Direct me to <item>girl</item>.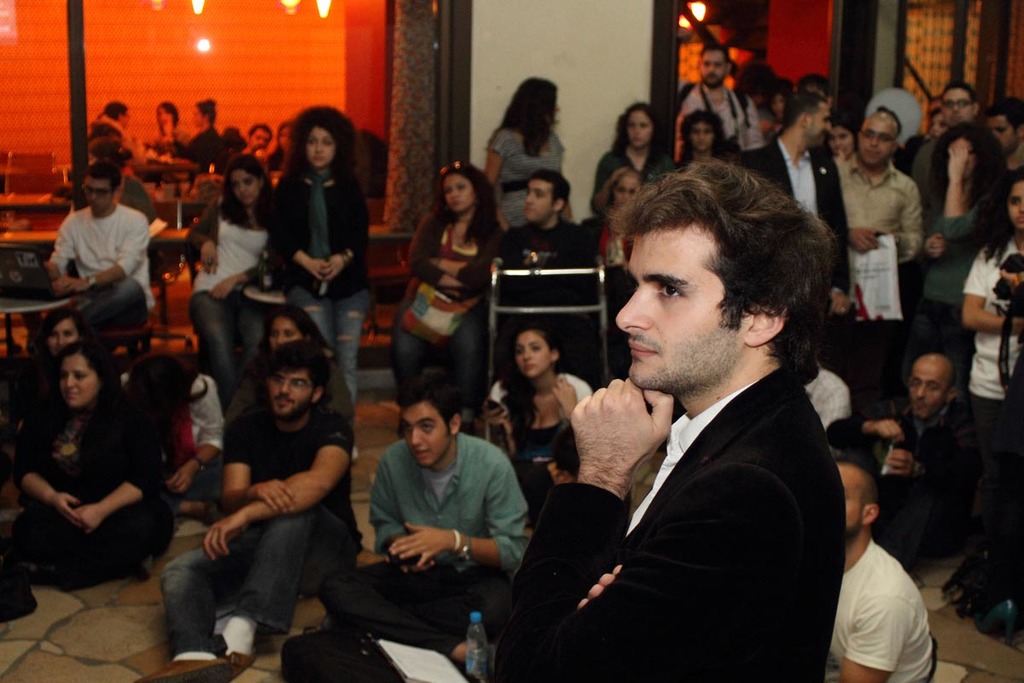
Direction: rect(961, 172, 1023, 610).
